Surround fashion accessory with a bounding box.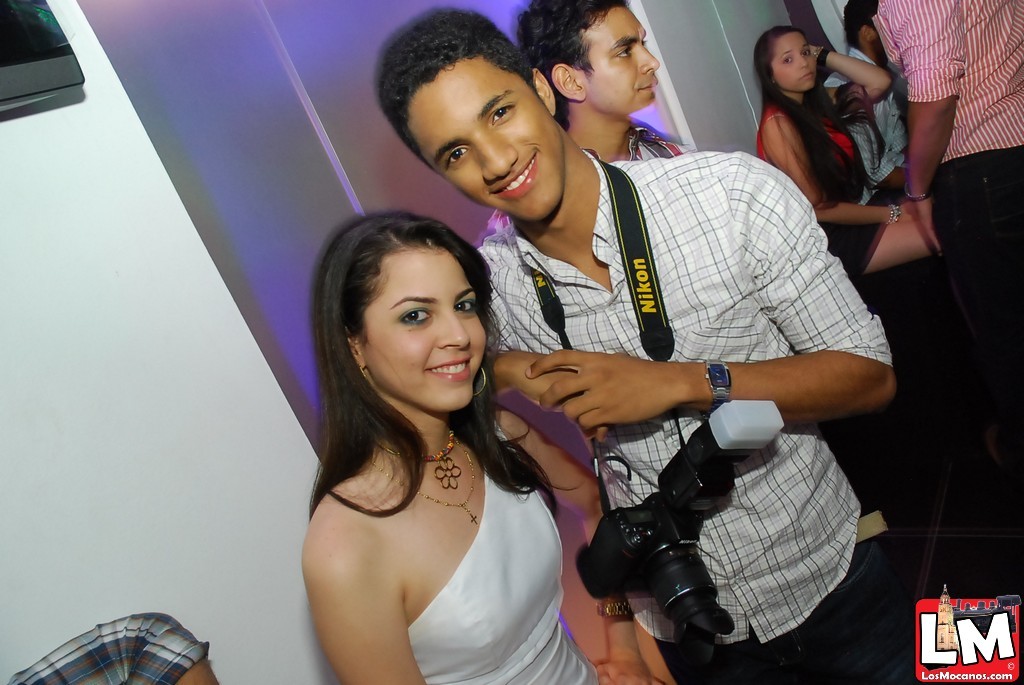
Rect(702, 351, 731, 405).
